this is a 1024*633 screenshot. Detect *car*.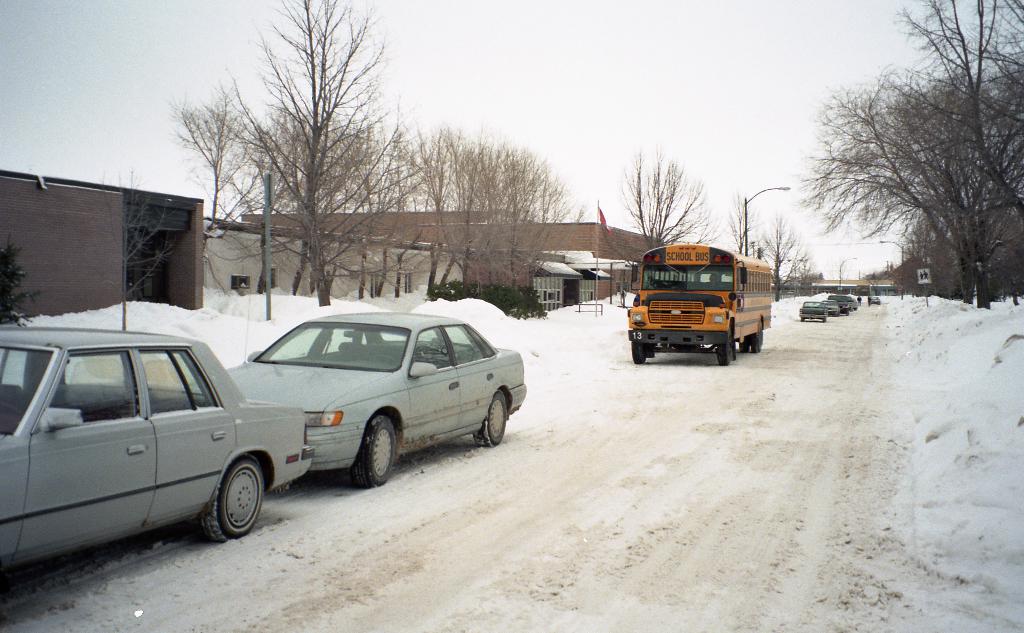
BBox(222, 310, 508, 499).
